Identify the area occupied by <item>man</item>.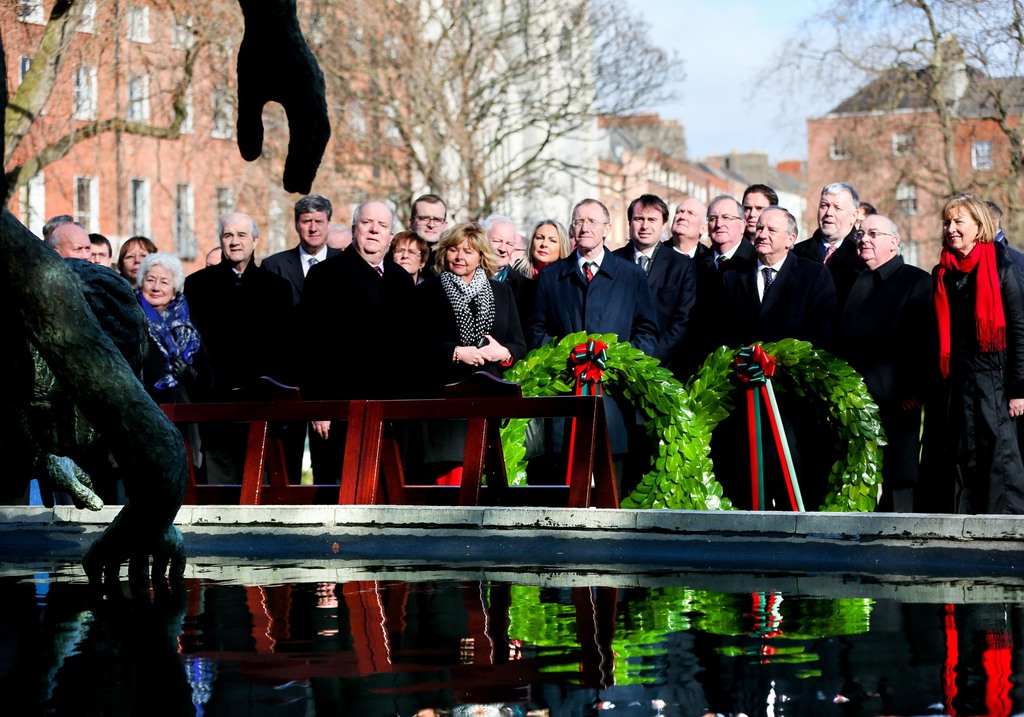
Area: BBox(409, 193, 451, 284).
